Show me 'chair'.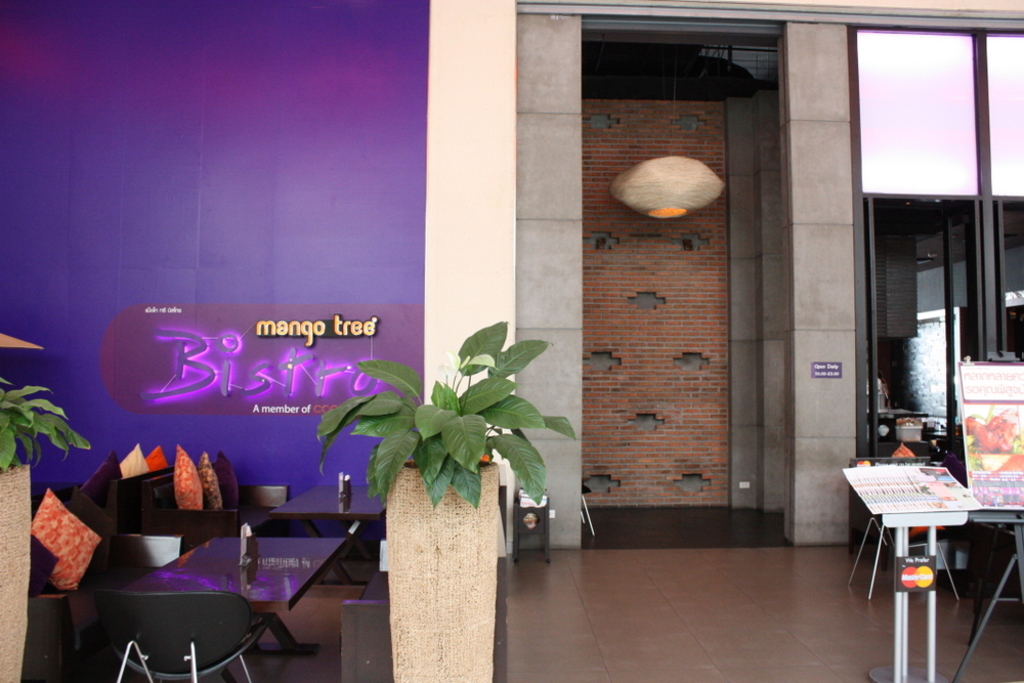
'chair' is here: Rect(579, 484, 600, 540).
